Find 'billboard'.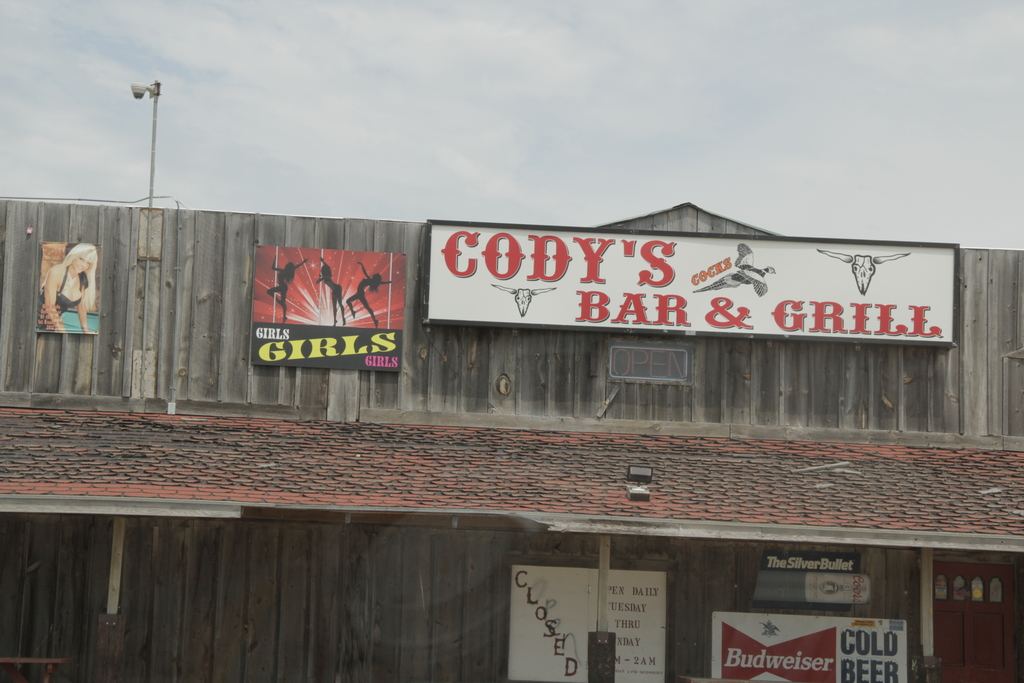
bbox(754, 572, 879, 605).
